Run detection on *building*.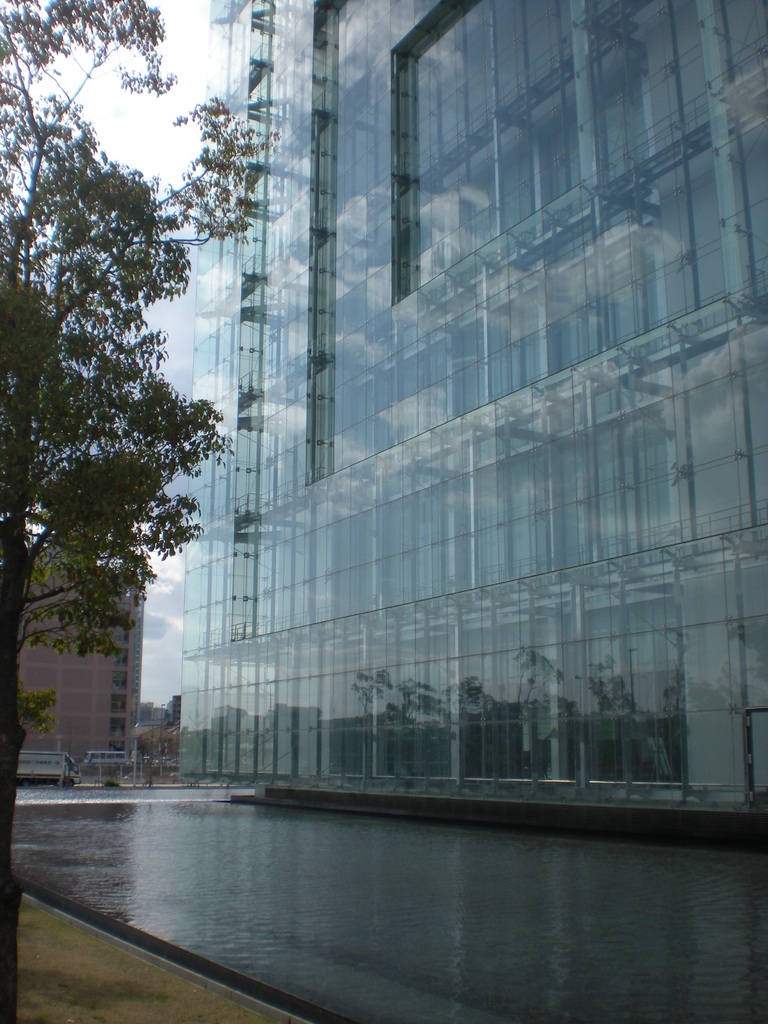
Result: crop(16, 556, 143, 765).
